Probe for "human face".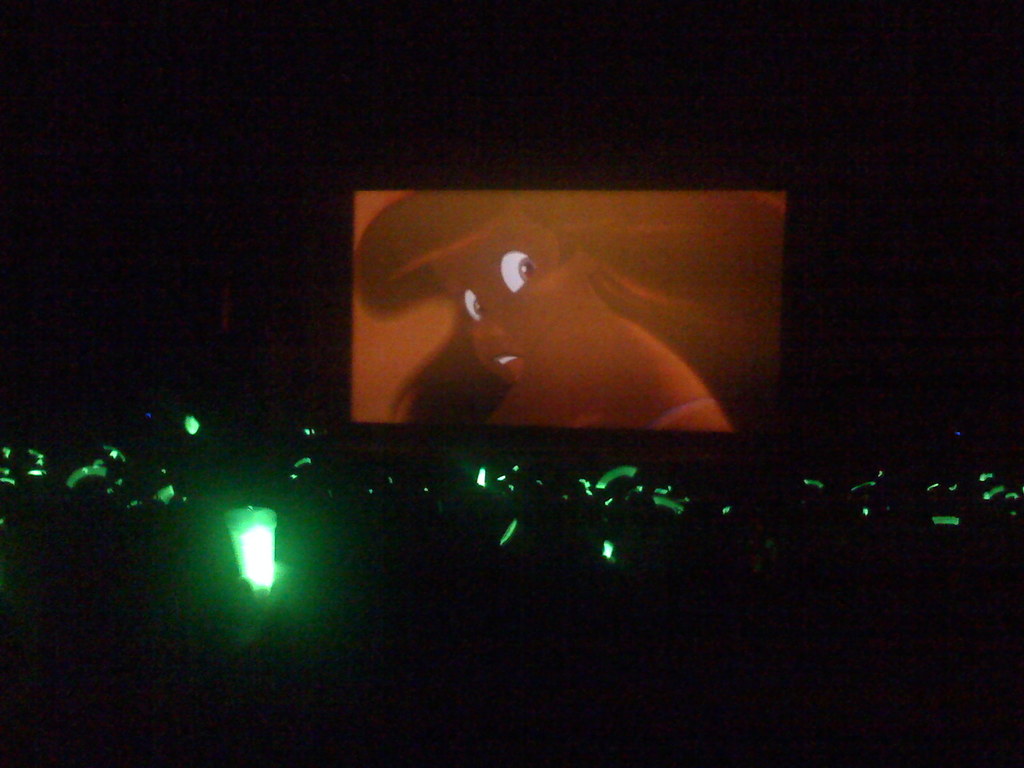
Probe result: crop(438, 221, 578, 388).
